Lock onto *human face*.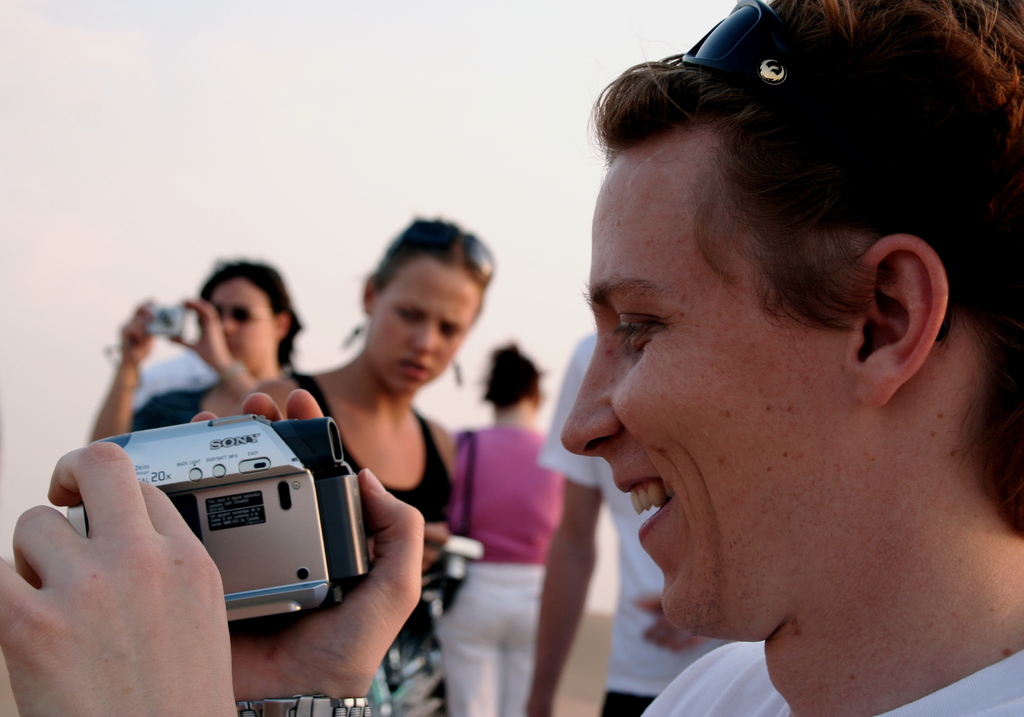
Locked: [376,266,477,391].
